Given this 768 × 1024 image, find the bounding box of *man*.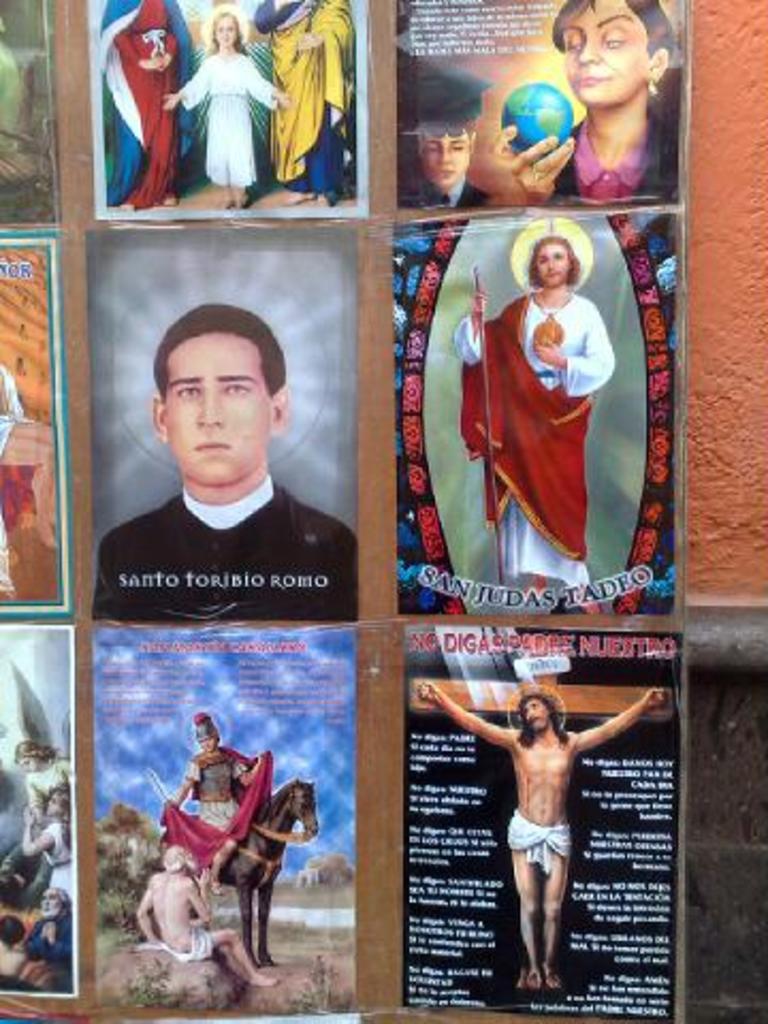
detection(418, 683, 663, 992).
